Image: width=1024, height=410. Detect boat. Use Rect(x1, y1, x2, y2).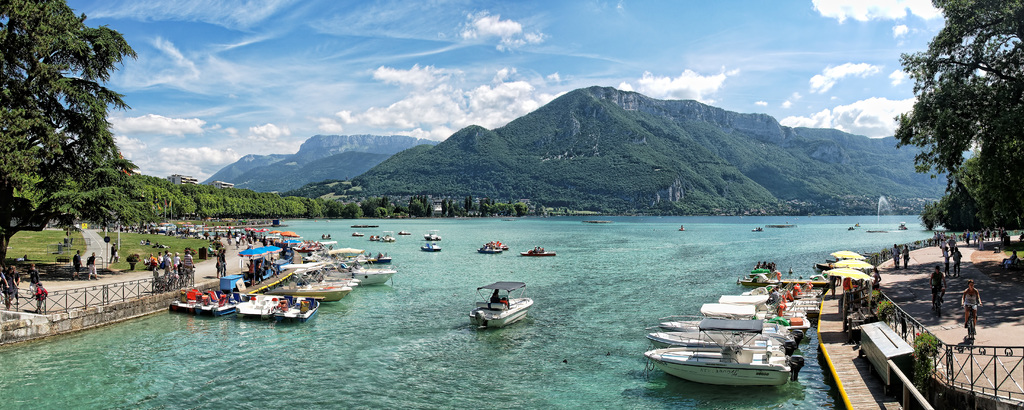
Rect(852, 222, 858, 227).
